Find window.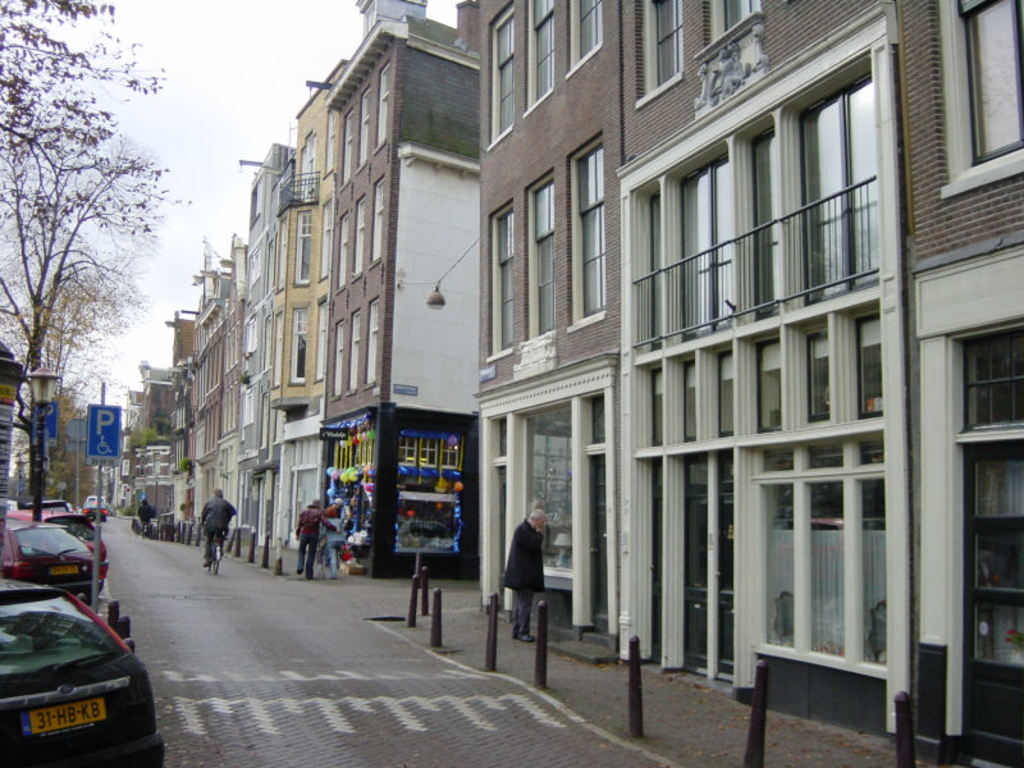
box=[320, 198, 332, 279].
